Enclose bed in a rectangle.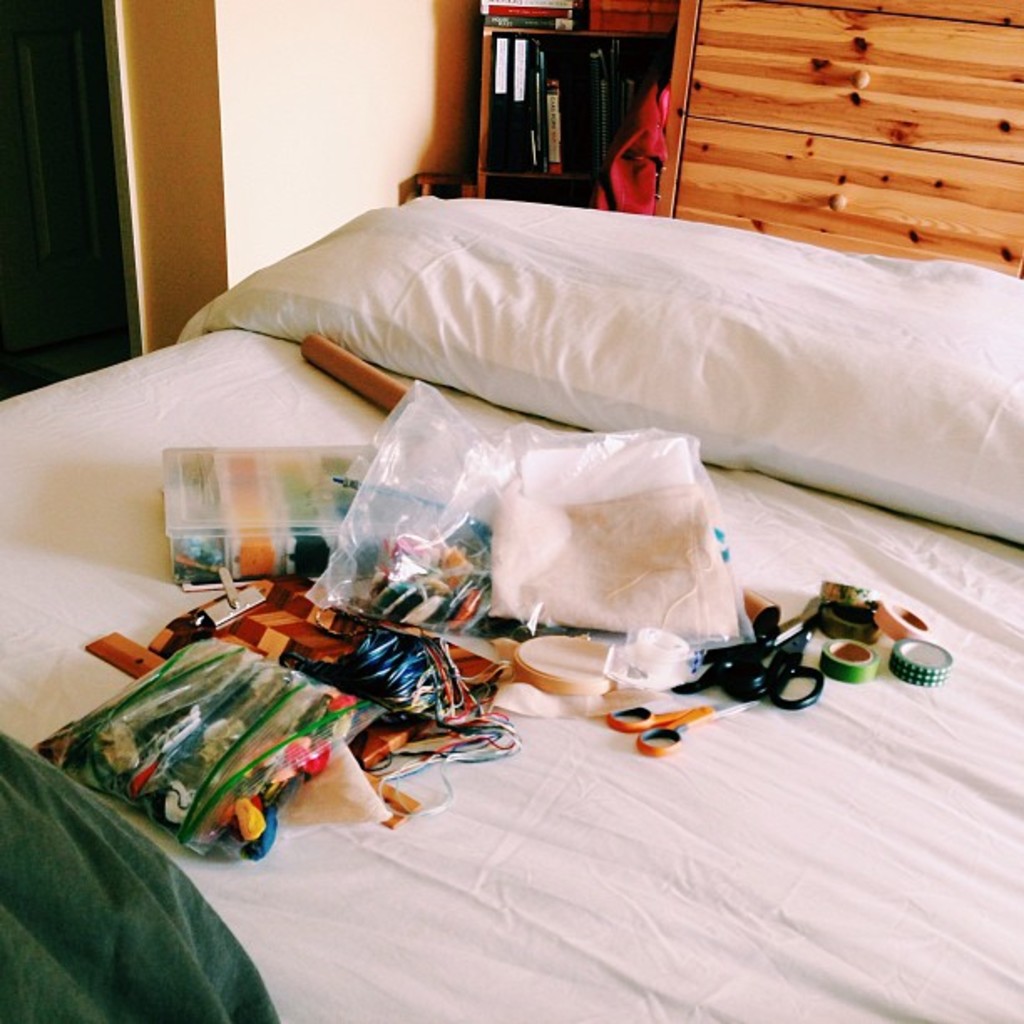
0,192,1022,1022.
